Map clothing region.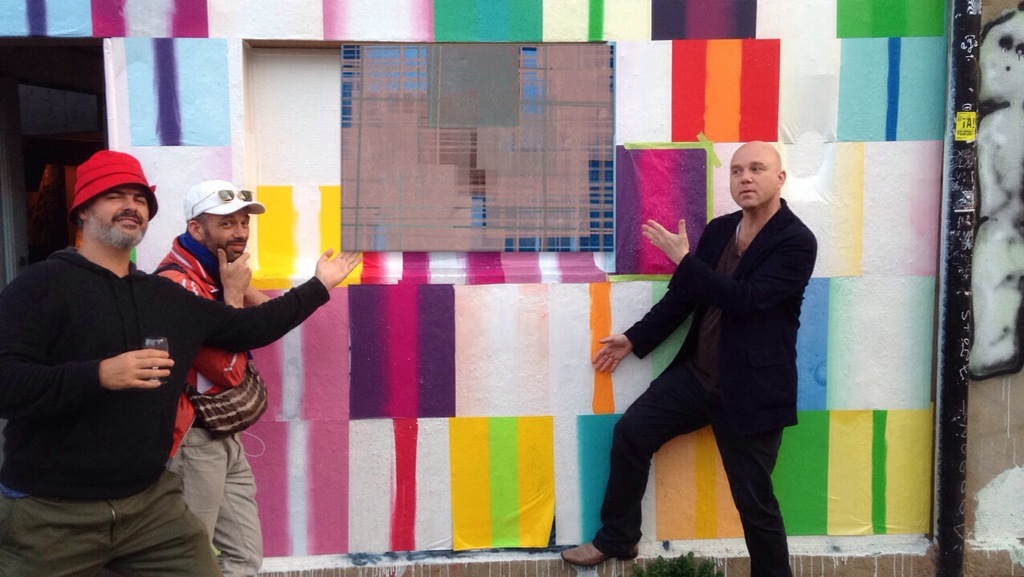
Mapped to (left=0, top=253, right=342, bottom=576).
